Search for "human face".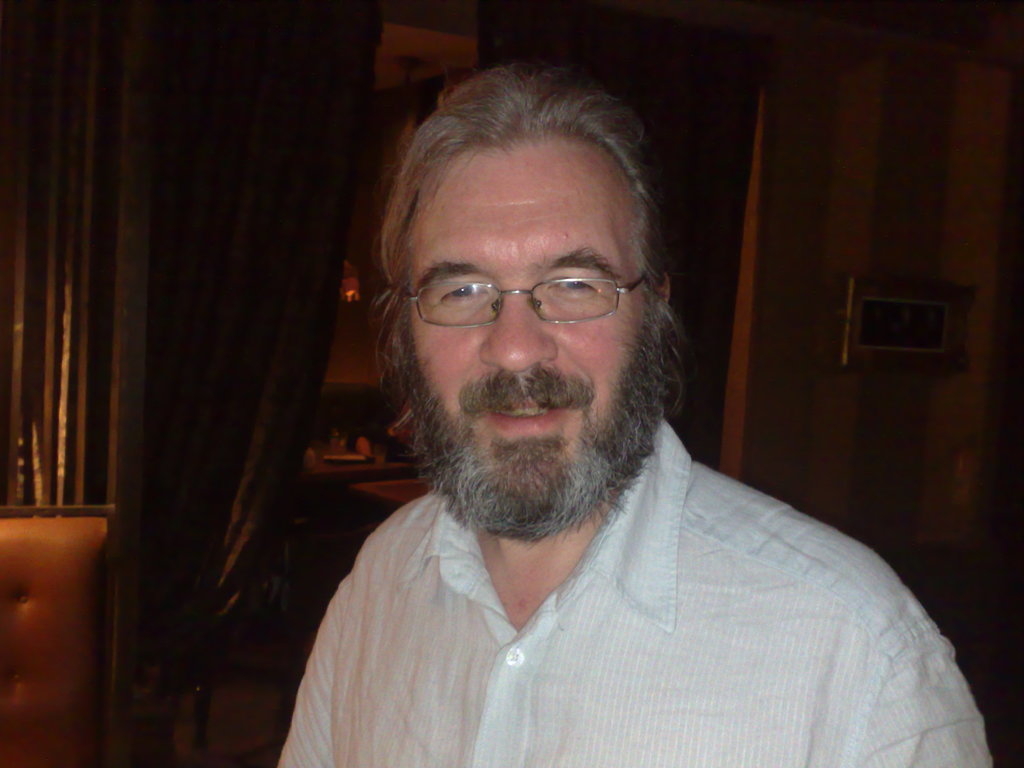
Found at <region>400, 148, 652, 518</region>.
